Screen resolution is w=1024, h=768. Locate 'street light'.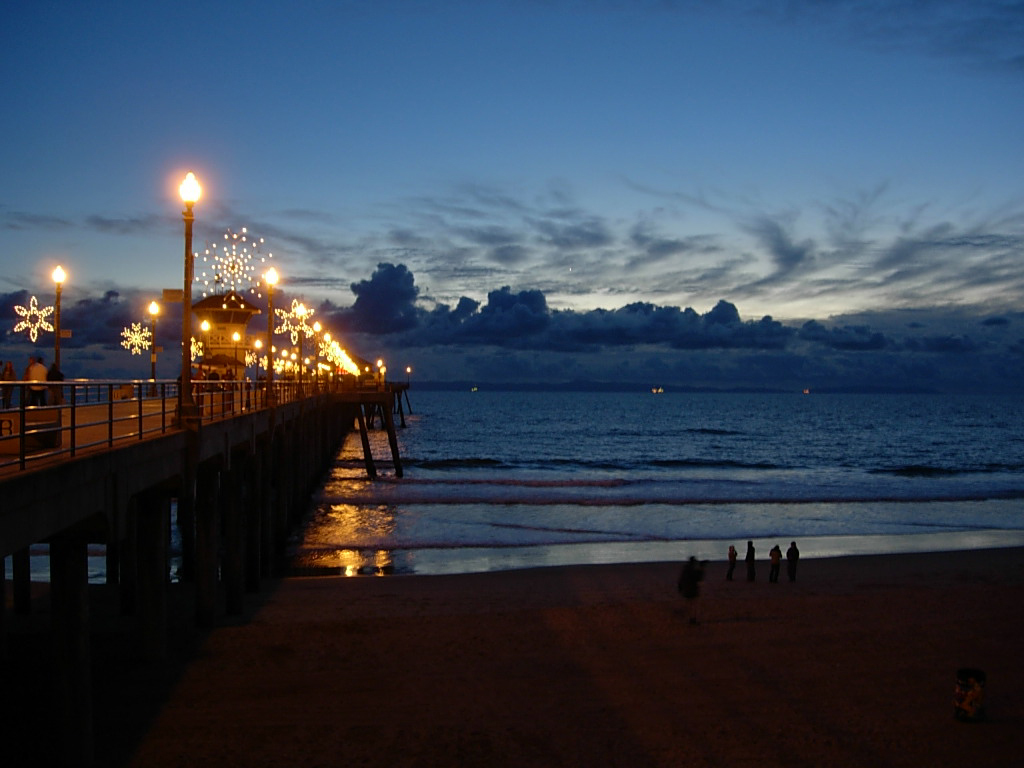
box(229, 331, 241, 386).
